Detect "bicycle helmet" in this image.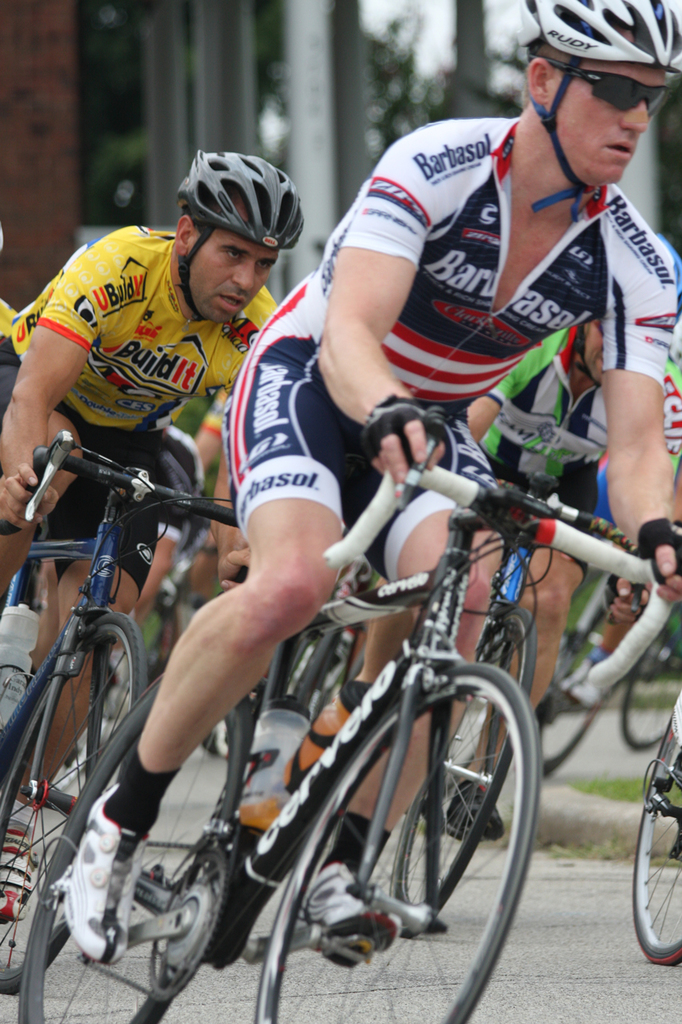
Detection: detection(511, 0, 681, 70).
